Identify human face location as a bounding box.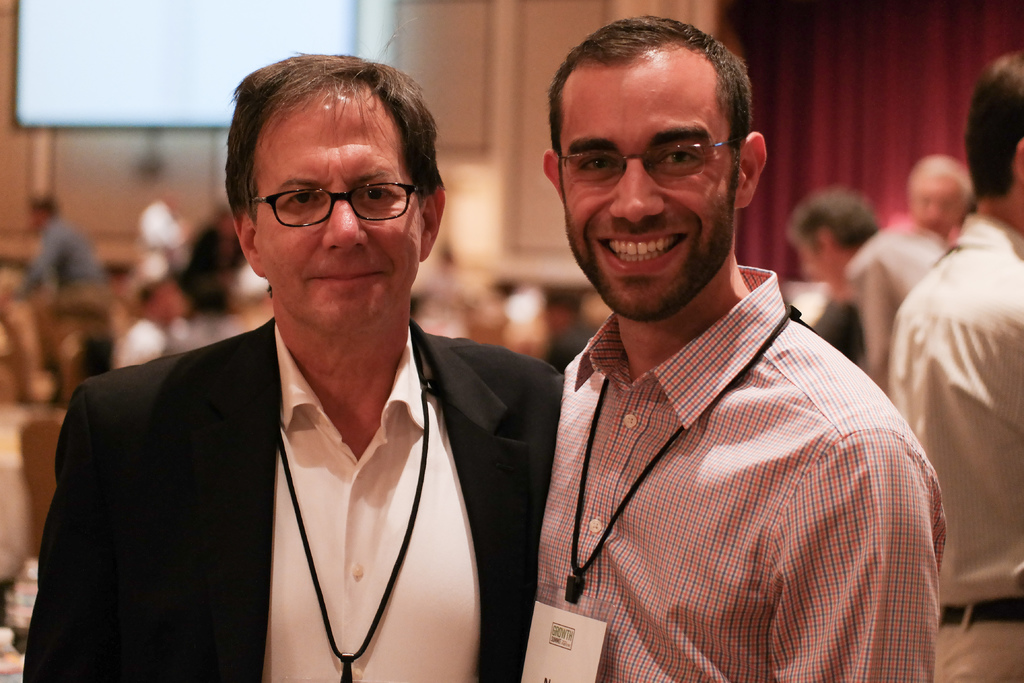
<region>259, 95, 423, 334</region>.
